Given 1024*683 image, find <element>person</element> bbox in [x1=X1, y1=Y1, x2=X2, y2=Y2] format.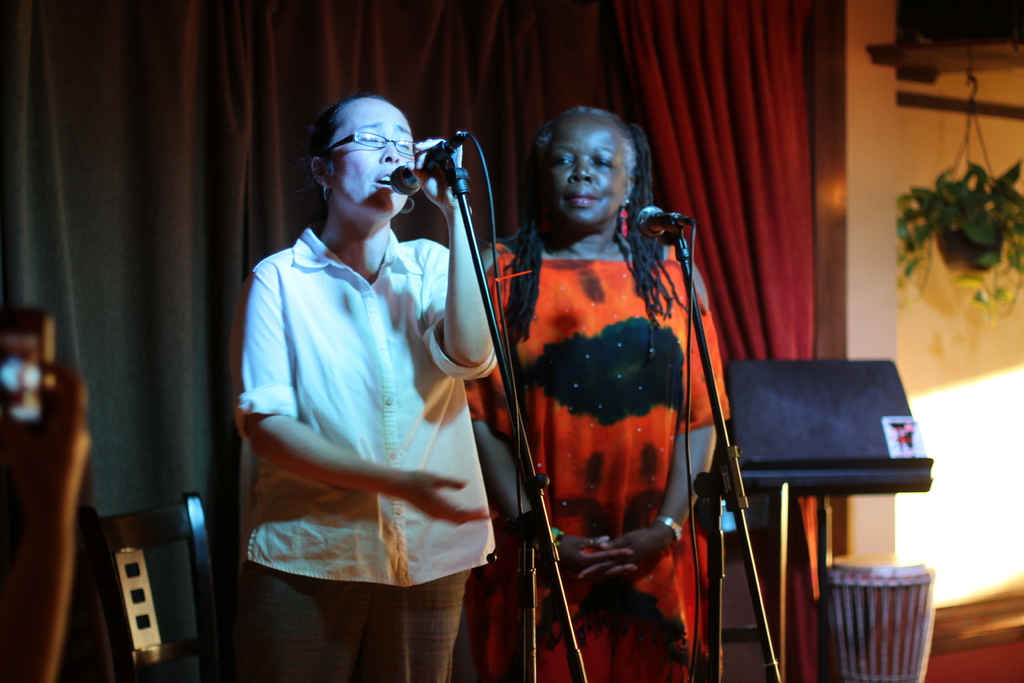
[x1=240, y1=94, x2=515, y2=682].
